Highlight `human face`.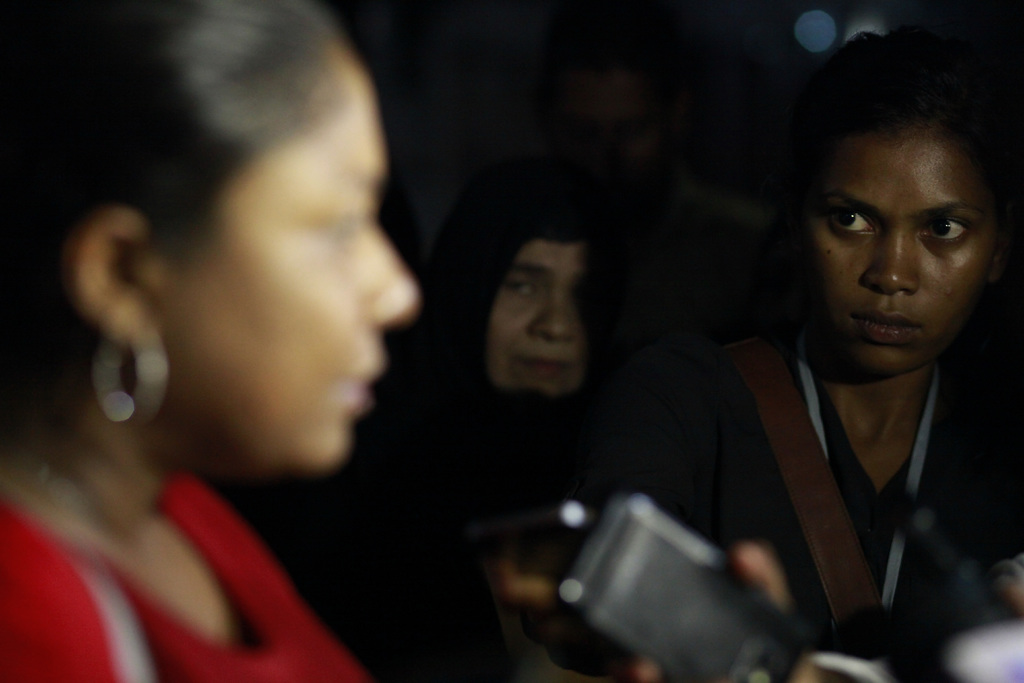
Highlighted region: Rect(806, 123, 1000, 375).
